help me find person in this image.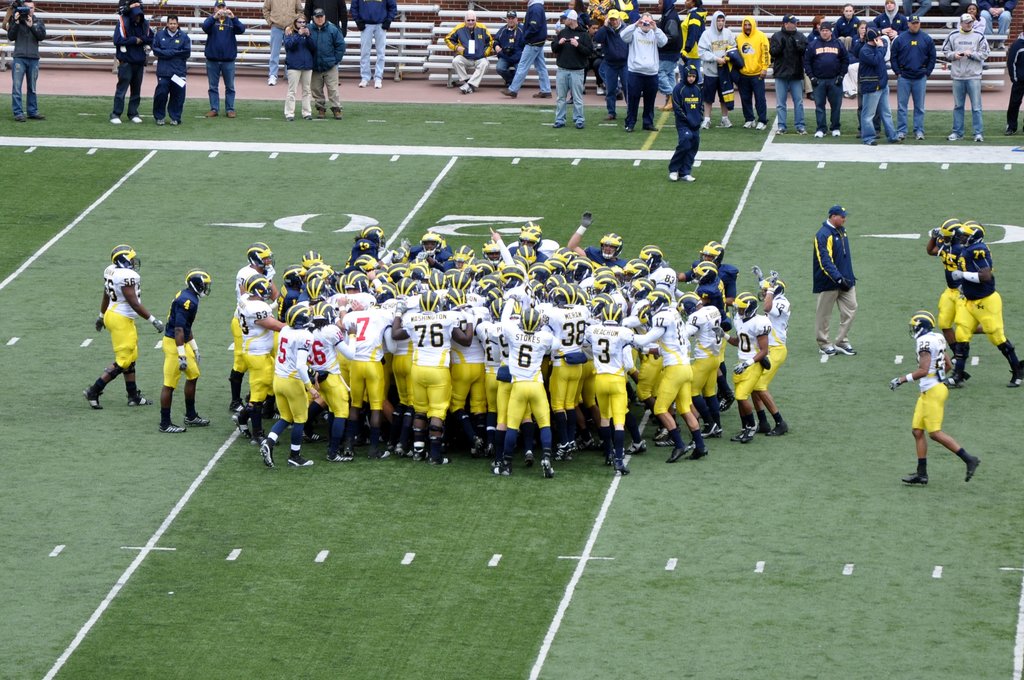
Found it: bbox=[307, 1, 349, 79].
